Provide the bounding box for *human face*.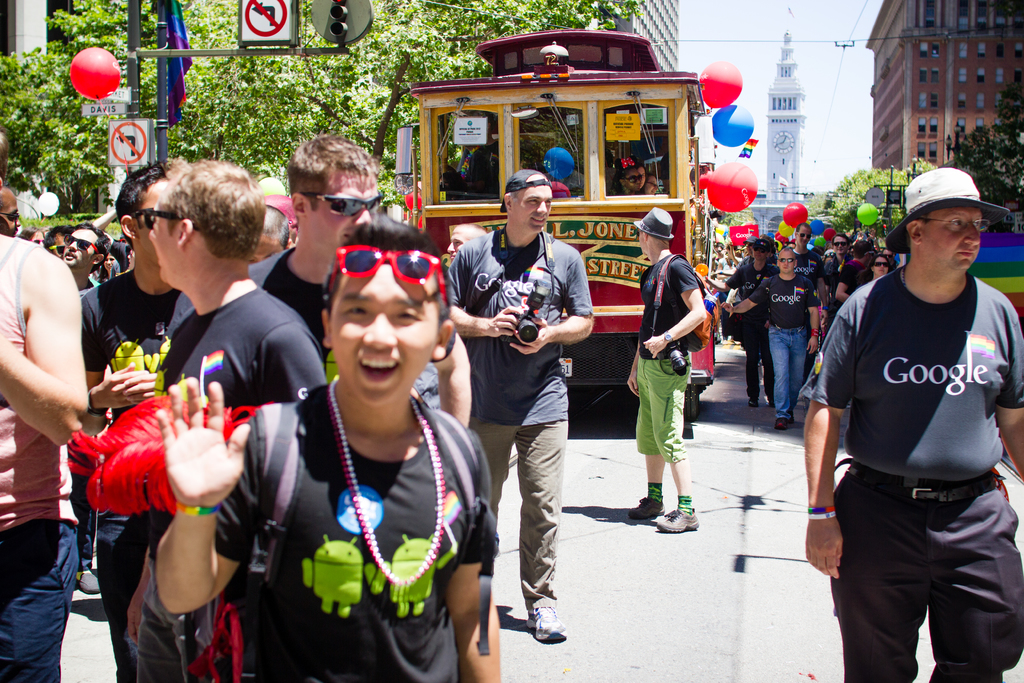
locate(753, 249, 767, 261).
